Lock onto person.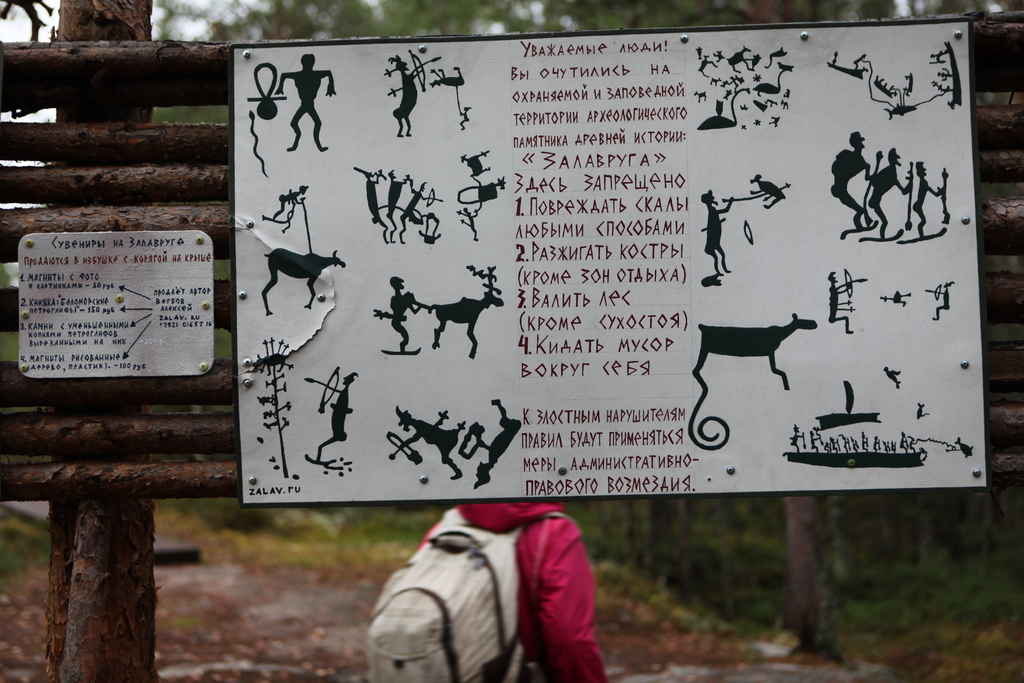
Locked: x1=360, y1=493, x2=609, y2=682.
